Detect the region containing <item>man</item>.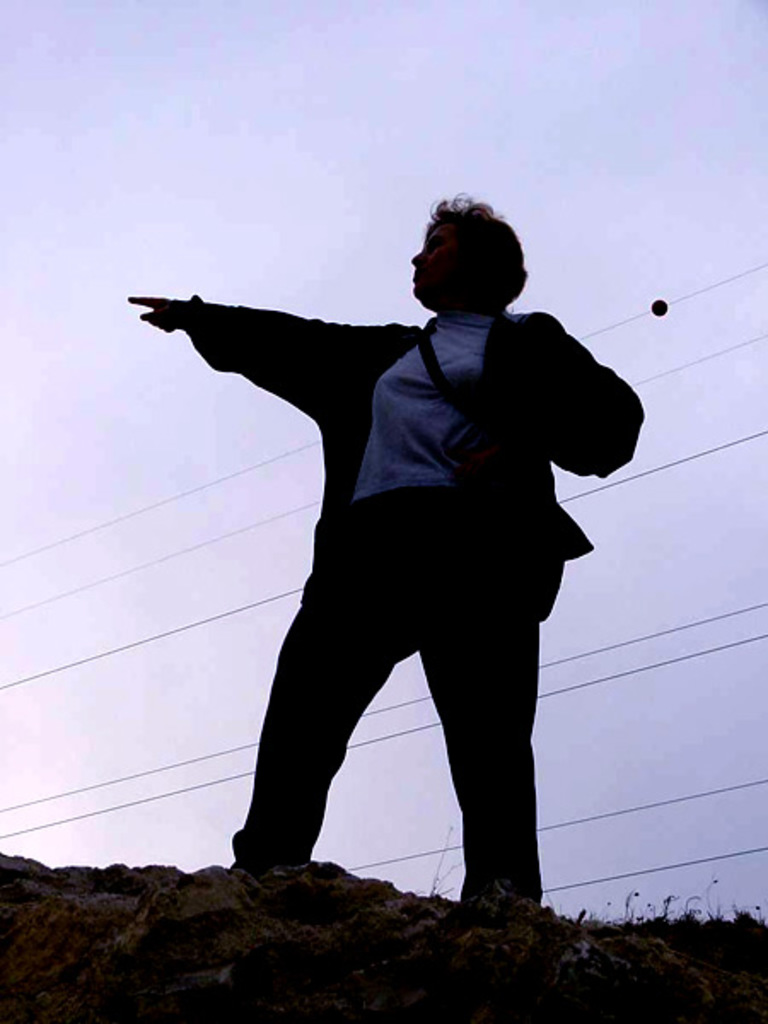
box(113, 157, 609, 937).
